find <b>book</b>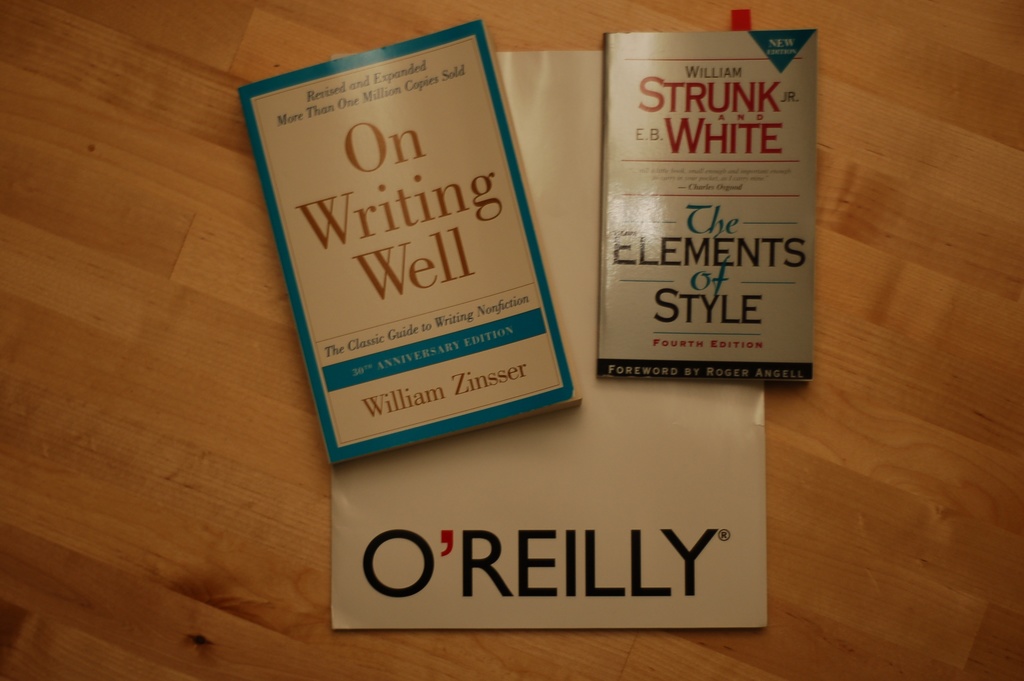
Rect(239, 25, 580, 464)
